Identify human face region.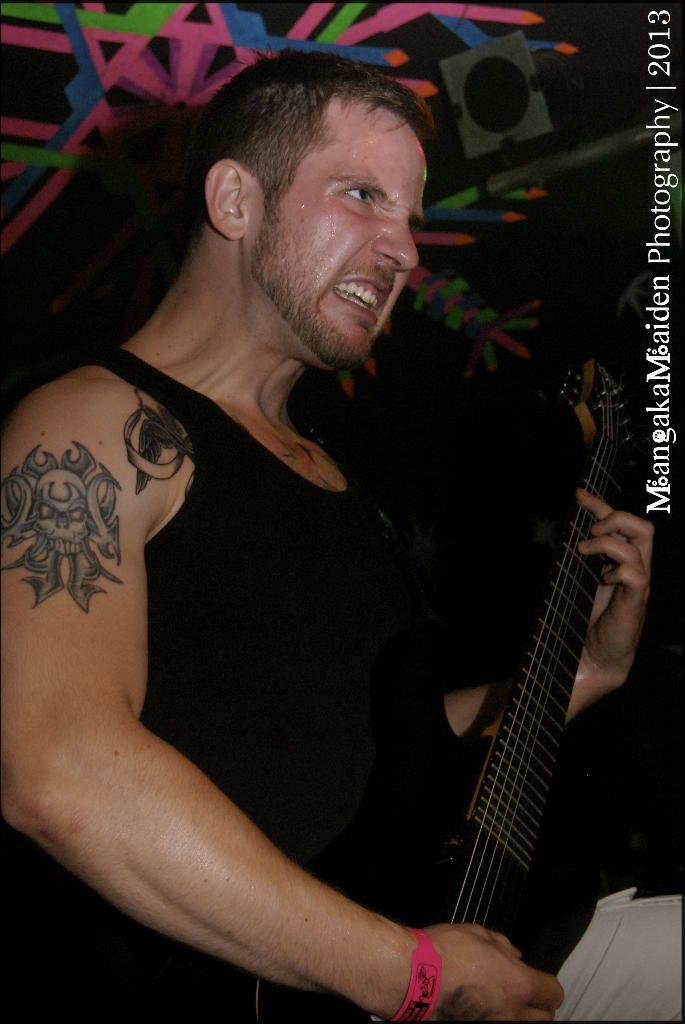
Region: select_region(240, 92, 429, 378).
